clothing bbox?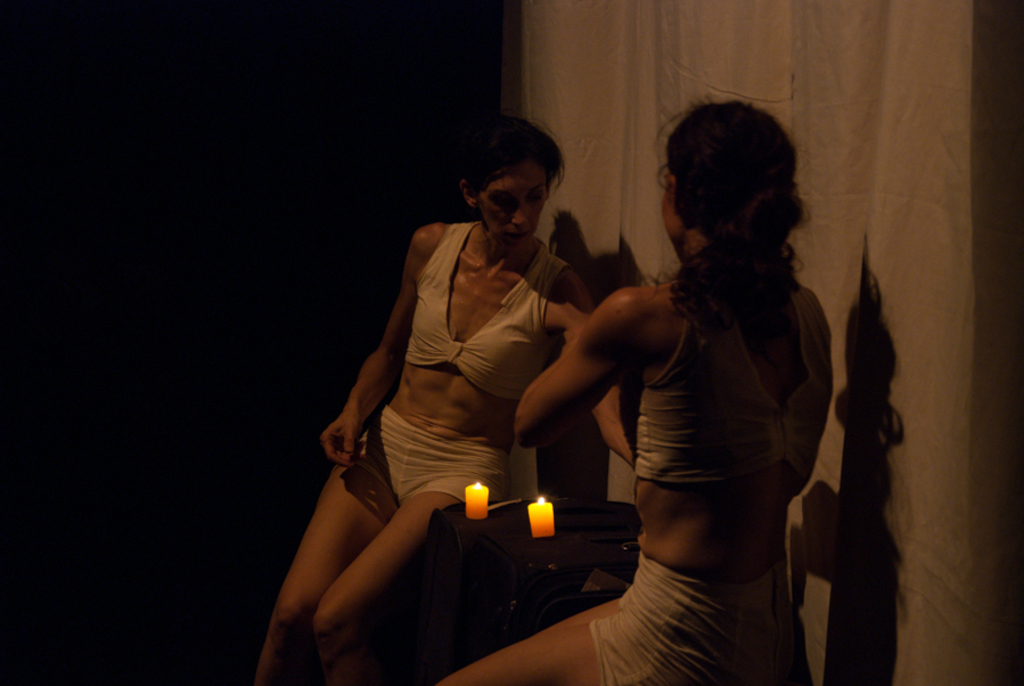
(625, 276, 805, 491)
